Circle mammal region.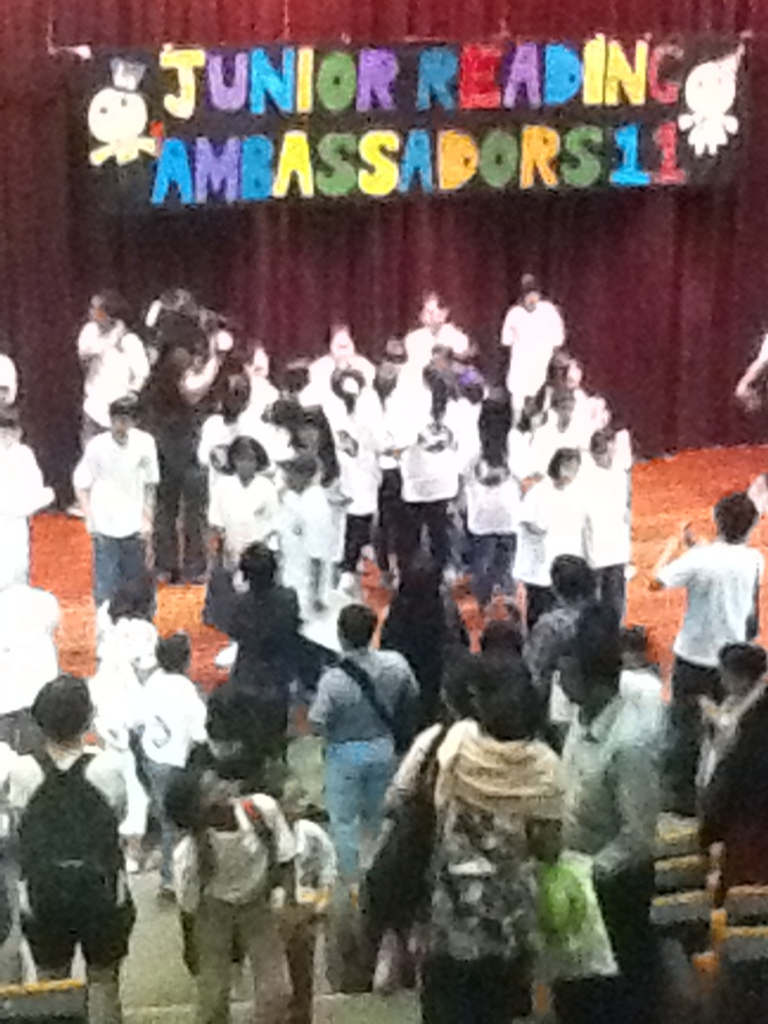
Region: <region>89, 563, 163, 742</region>.
